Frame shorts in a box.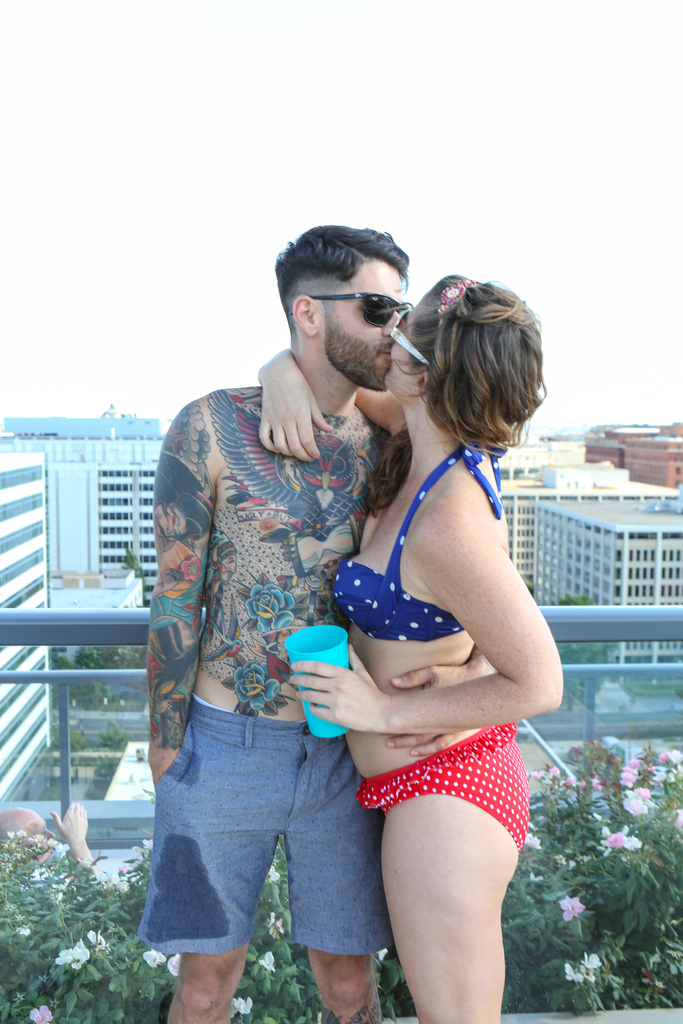
bbox=[362, 721, 528, 847].
